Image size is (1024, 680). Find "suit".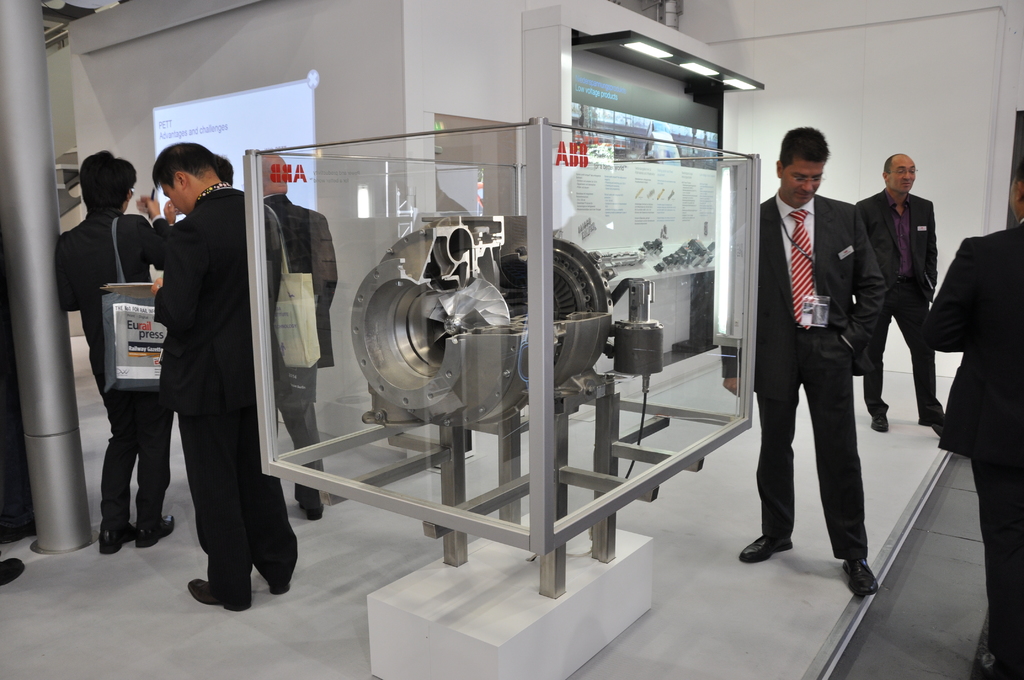
x1=53 y1=209 x2=172 y2=542.
